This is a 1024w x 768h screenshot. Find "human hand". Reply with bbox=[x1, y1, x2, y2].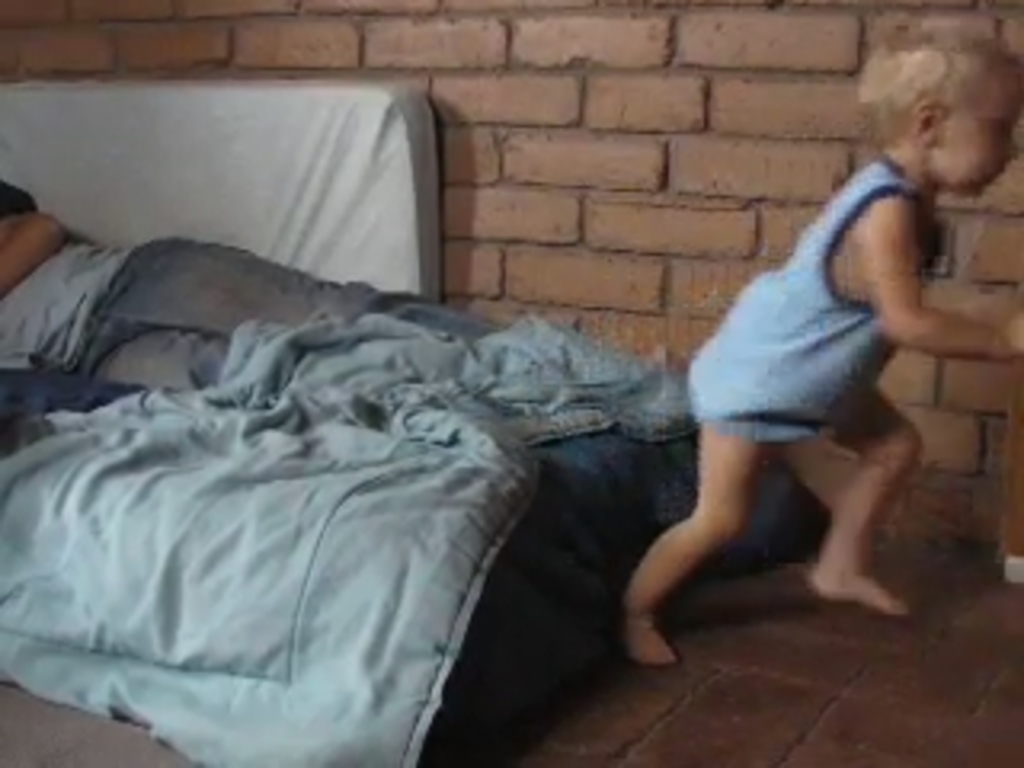
bbox=[1002, 301, 1021, 358].
